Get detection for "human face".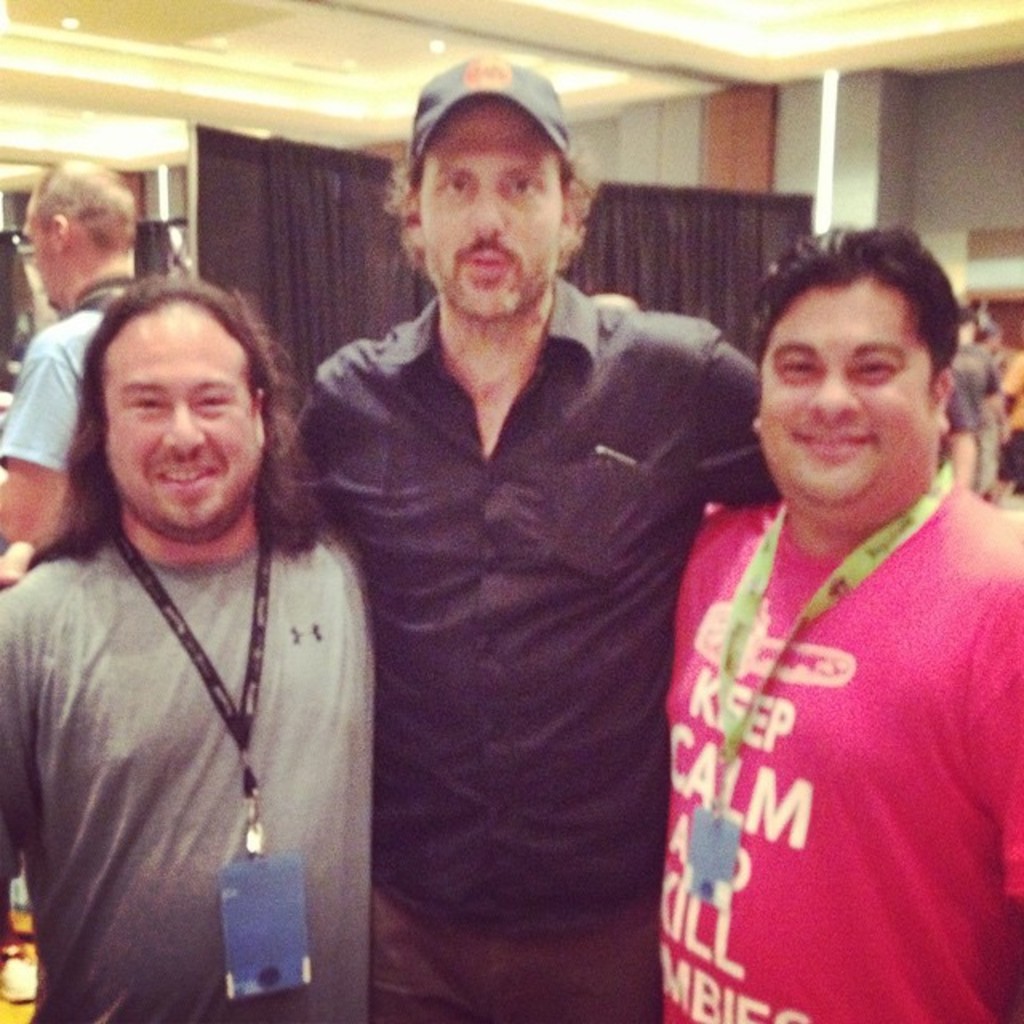
Detection: (x1=26, y1=202, x2=67, y2=306).
